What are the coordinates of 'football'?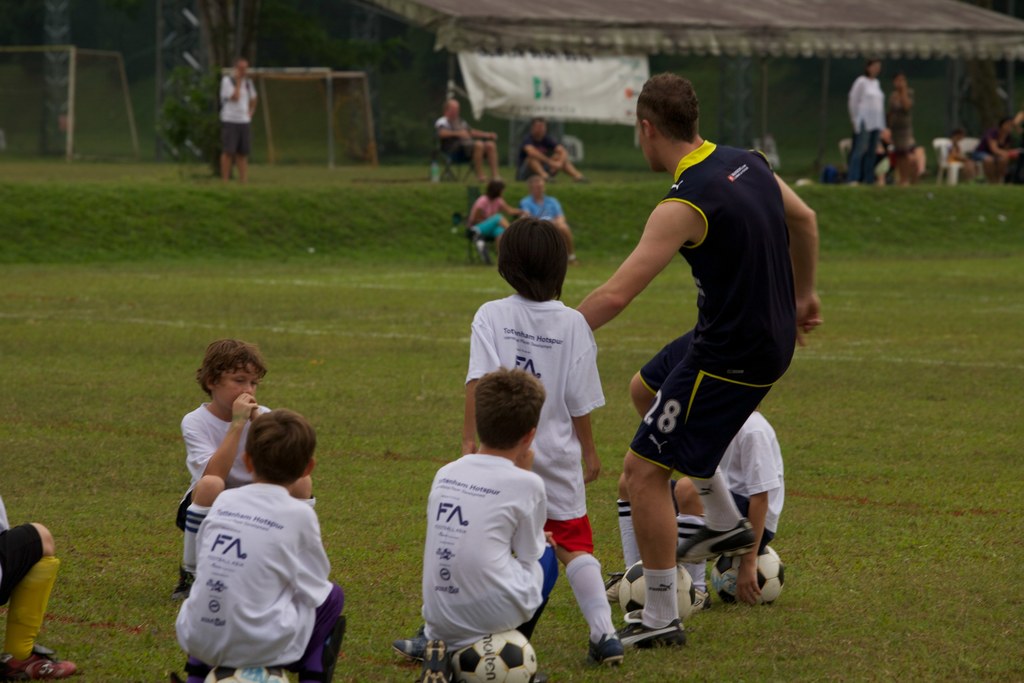
620, 555, 700, 620.
